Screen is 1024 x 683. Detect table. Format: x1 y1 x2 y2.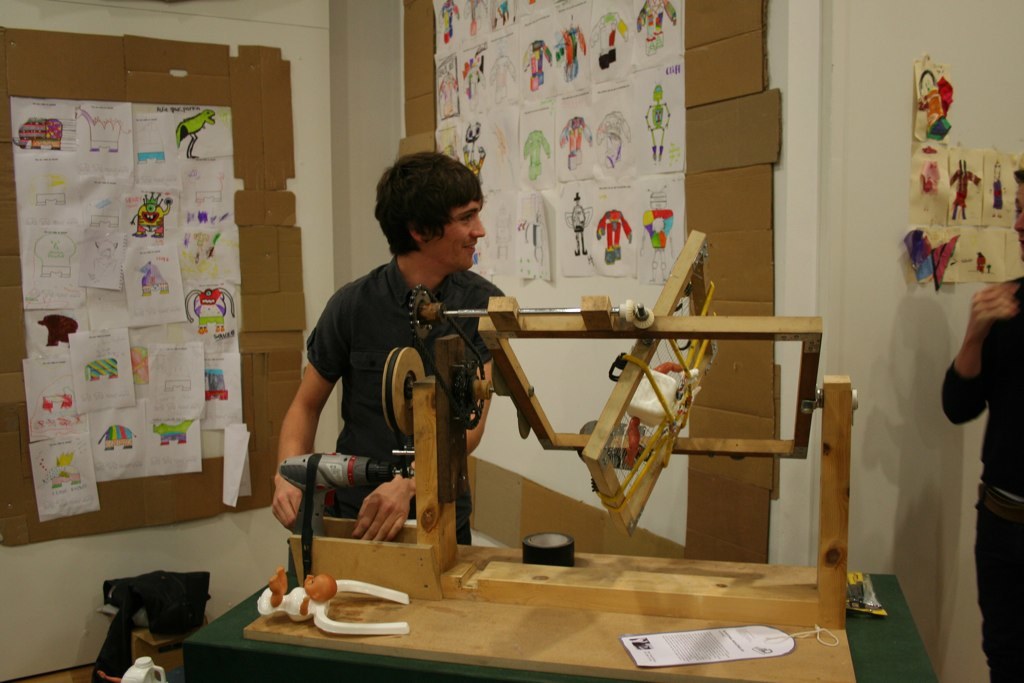
185 570 936 682.
